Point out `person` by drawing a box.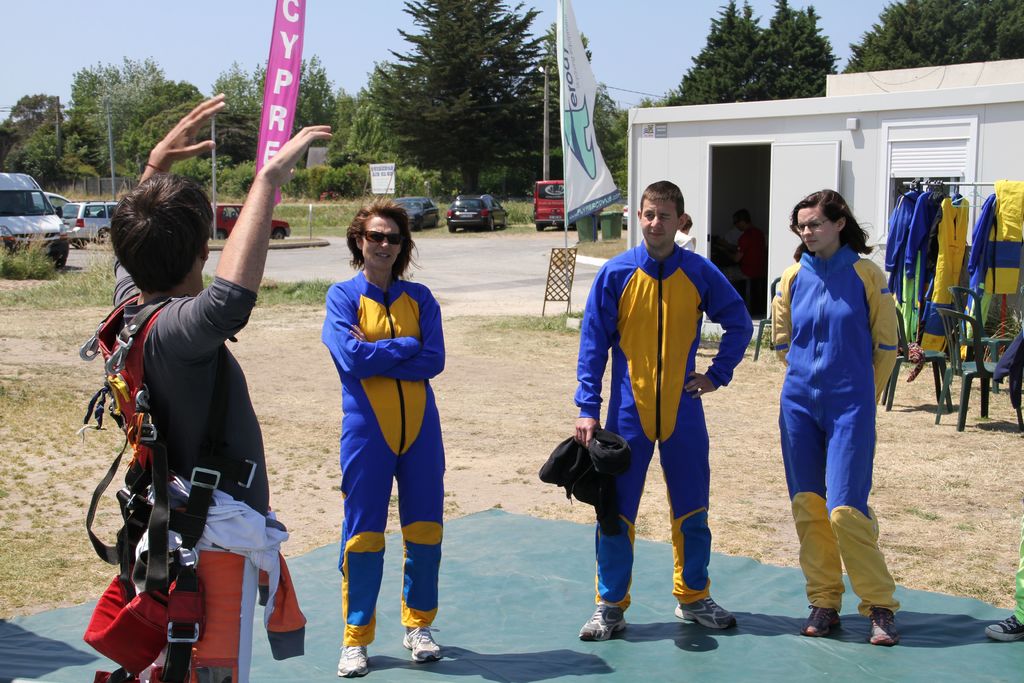
left=316, top=199, right=452, bottom=678.
